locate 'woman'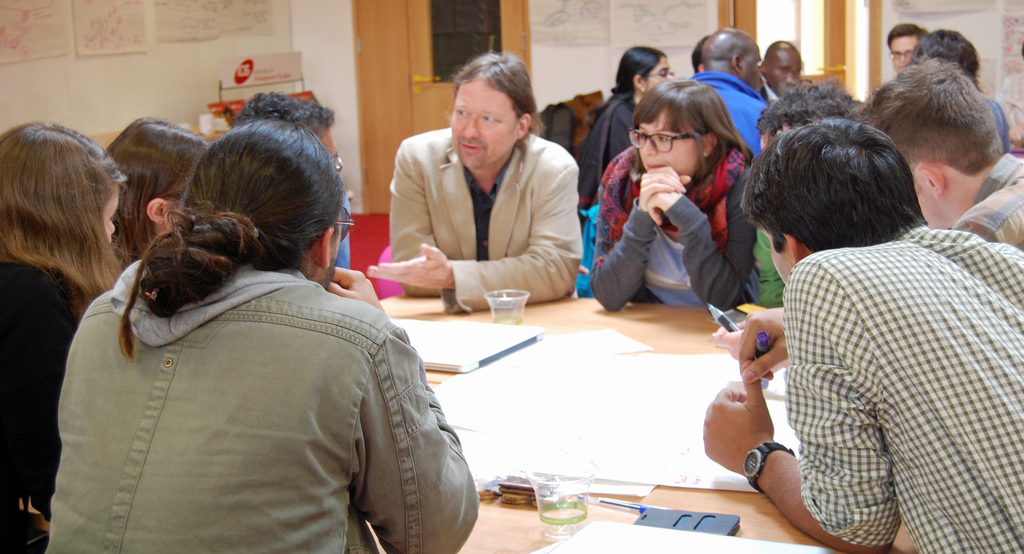
rect(593, 72, 765, 325)
